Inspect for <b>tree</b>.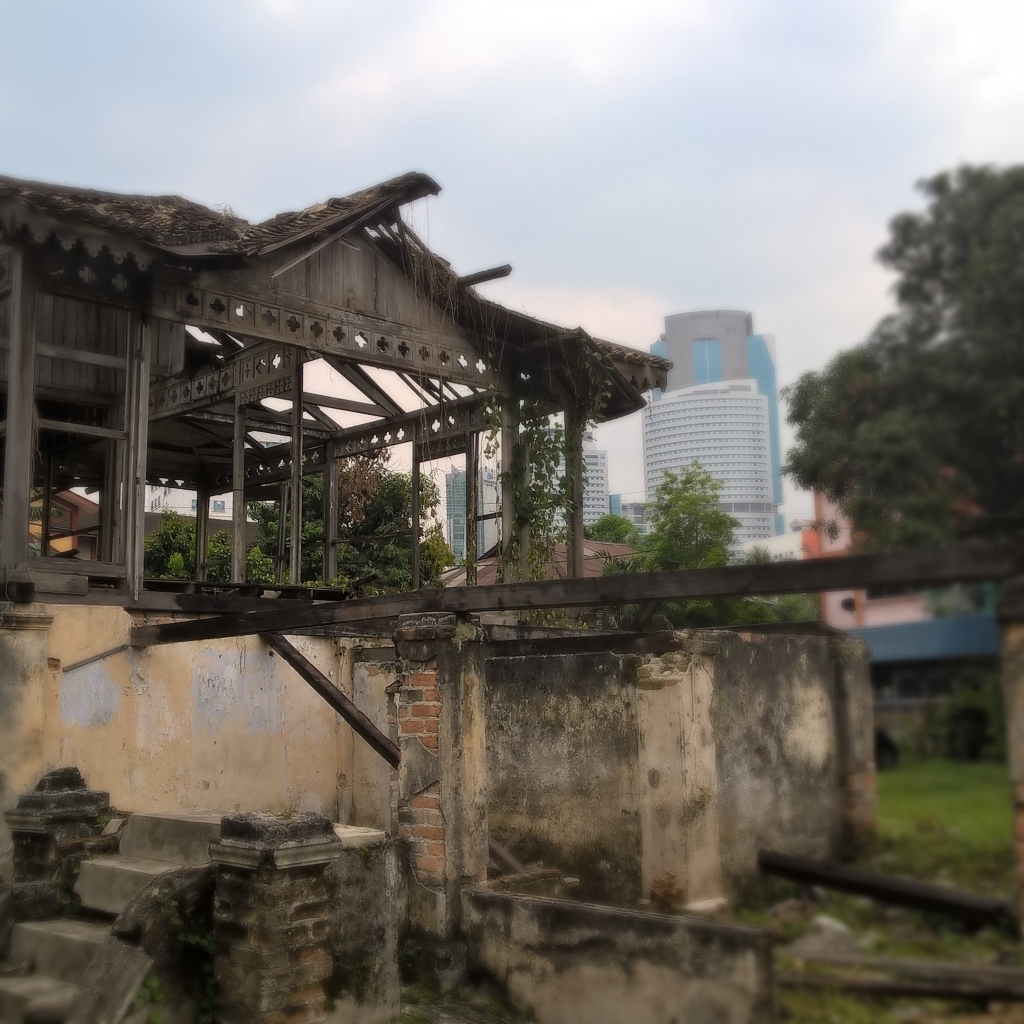
Inspection: crop(780, 168, 1023, 867).
